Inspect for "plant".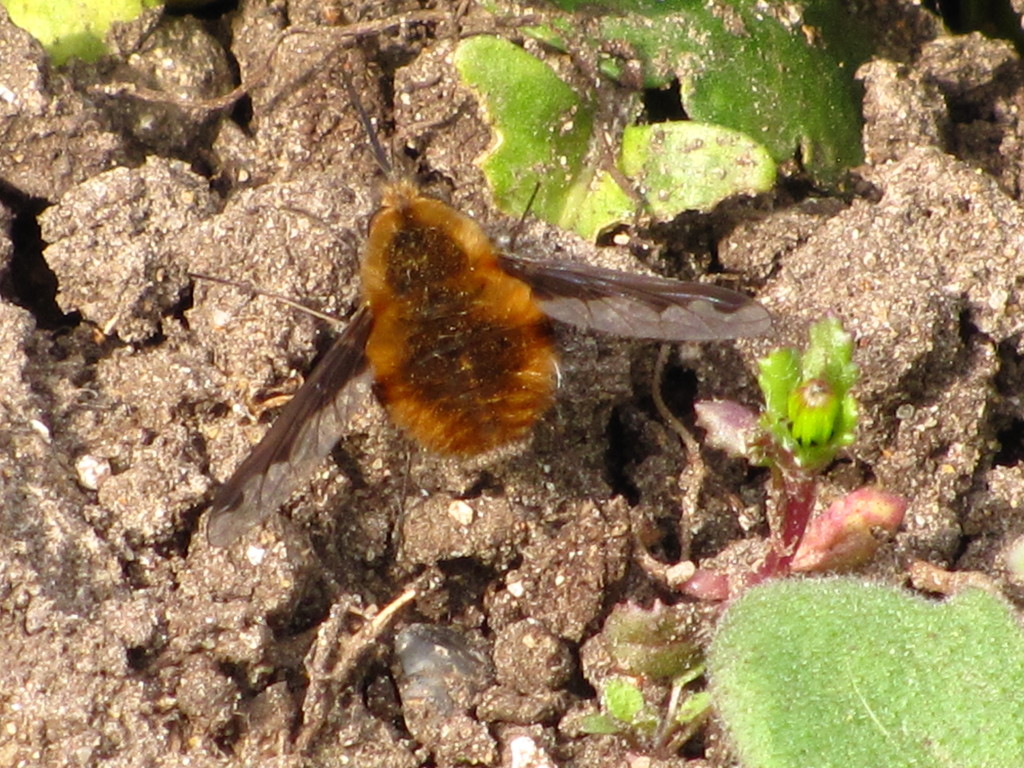
Inspection: detection(740, 293, 882, 498).
